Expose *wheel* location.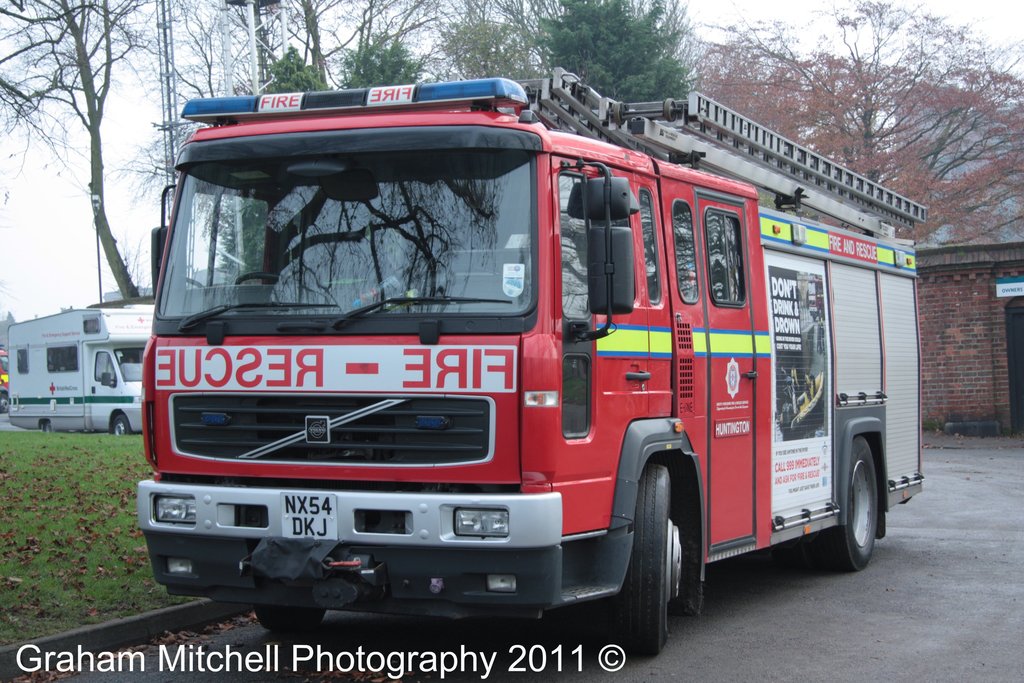
Exposed at x1=785 y1=440 x2=879 y2=570.
